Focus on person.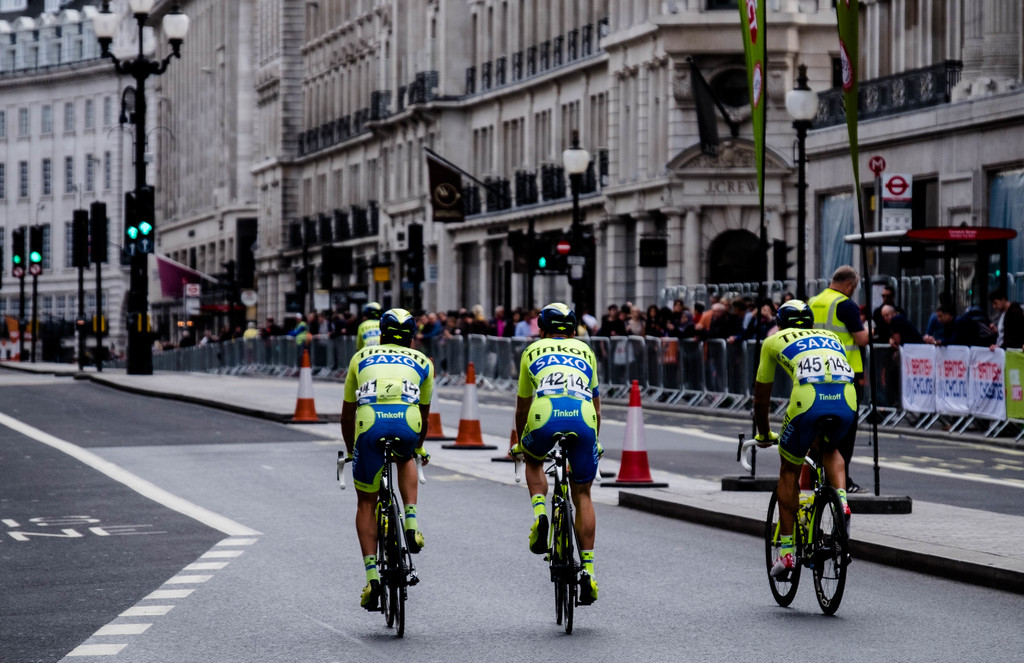
Focused at [x1=342, y1=306, x2=428, y2=614].
